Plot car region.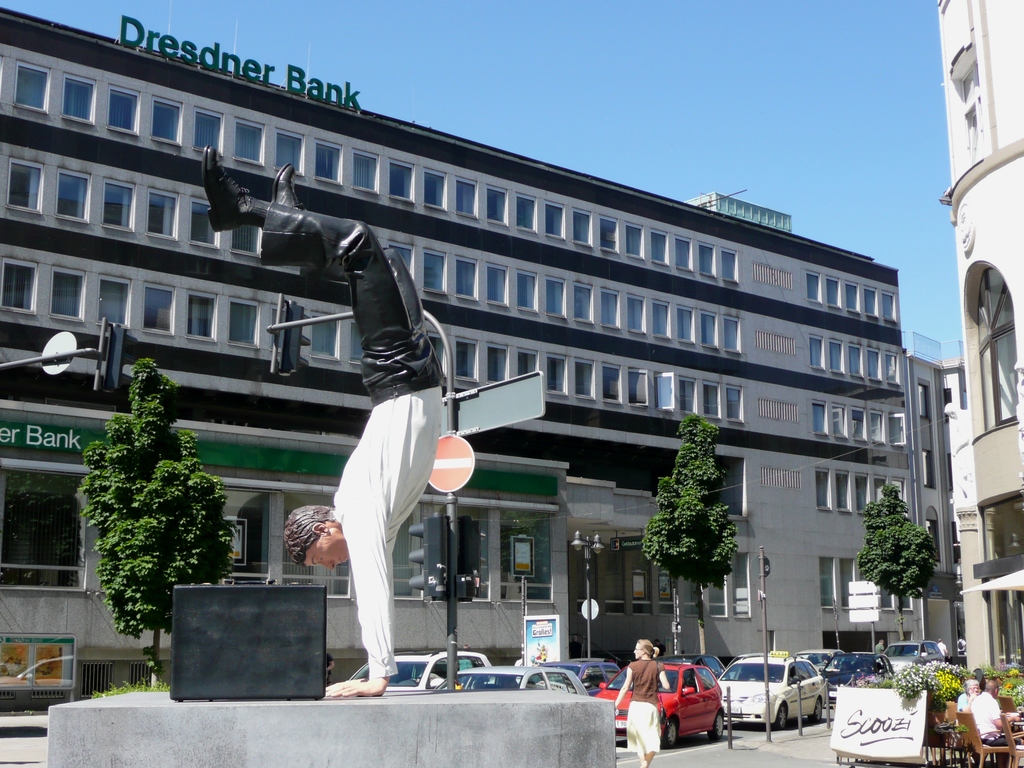
Plotted at (344, 648, 495, 688).
